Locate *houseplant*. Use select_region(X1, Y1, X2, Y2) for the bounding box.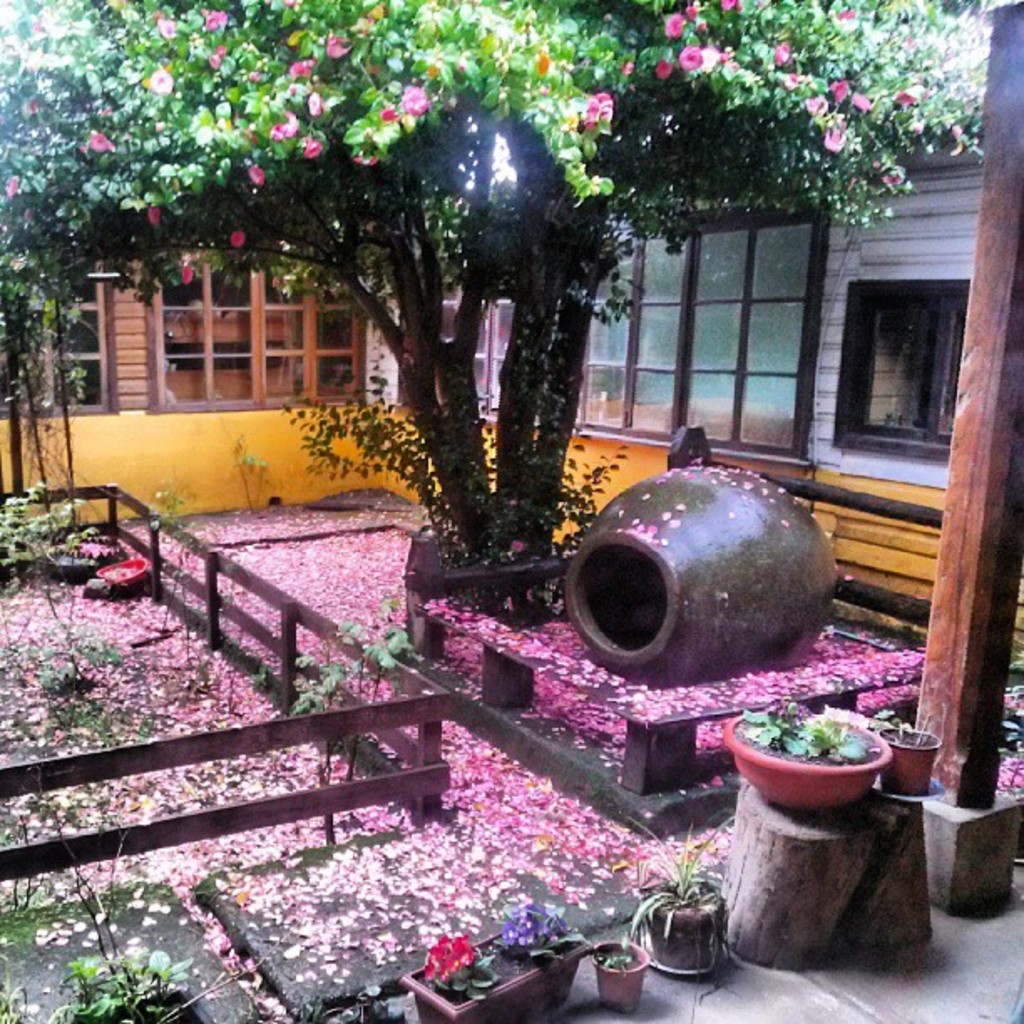
select_region(721, 696, 890, 810).
